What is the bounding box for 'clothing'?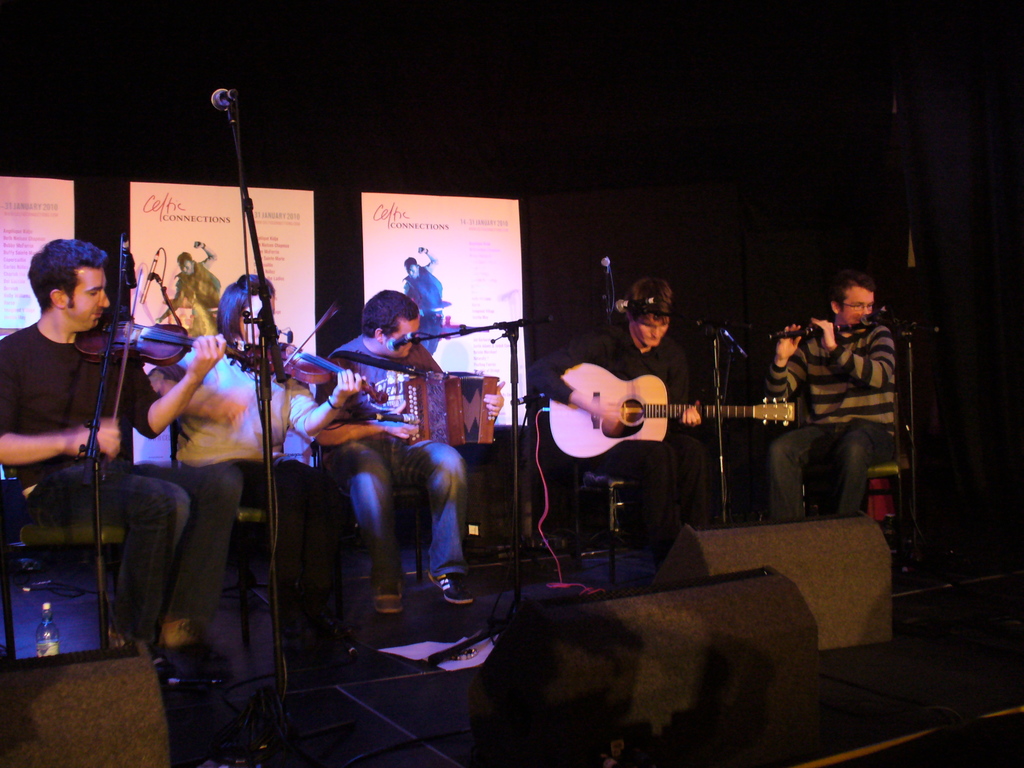
(left=152, top=343, right=317, bottom=623).
